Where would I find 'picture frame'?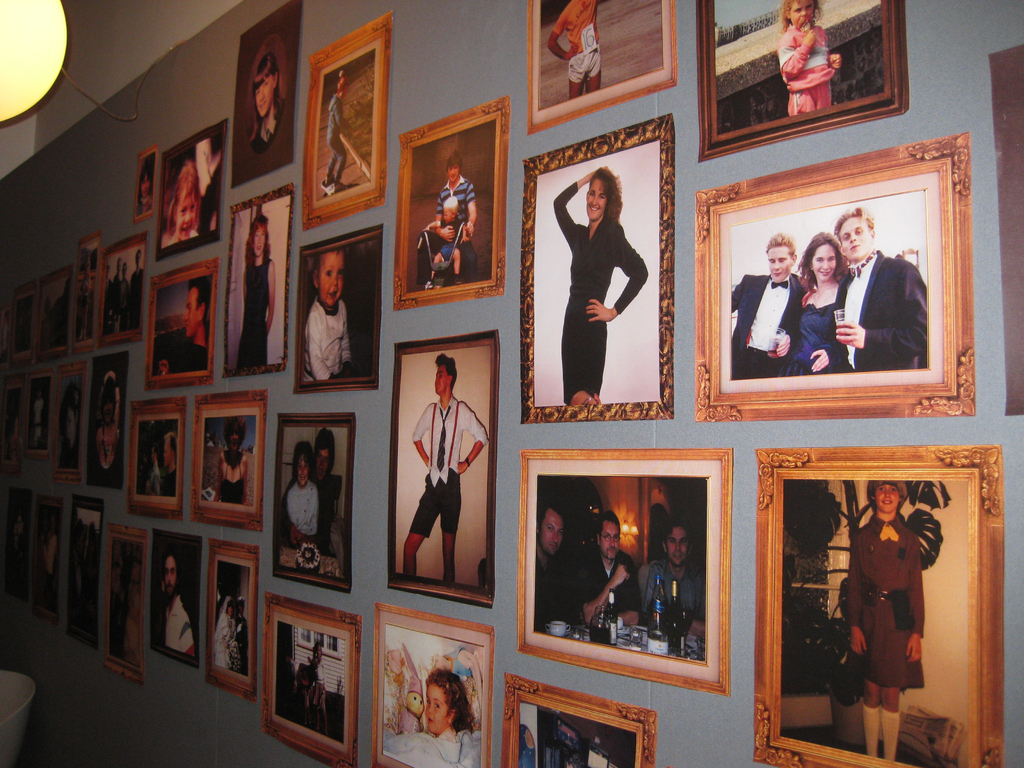
At [x1=520, y1=113, x2=673, y2=425].
